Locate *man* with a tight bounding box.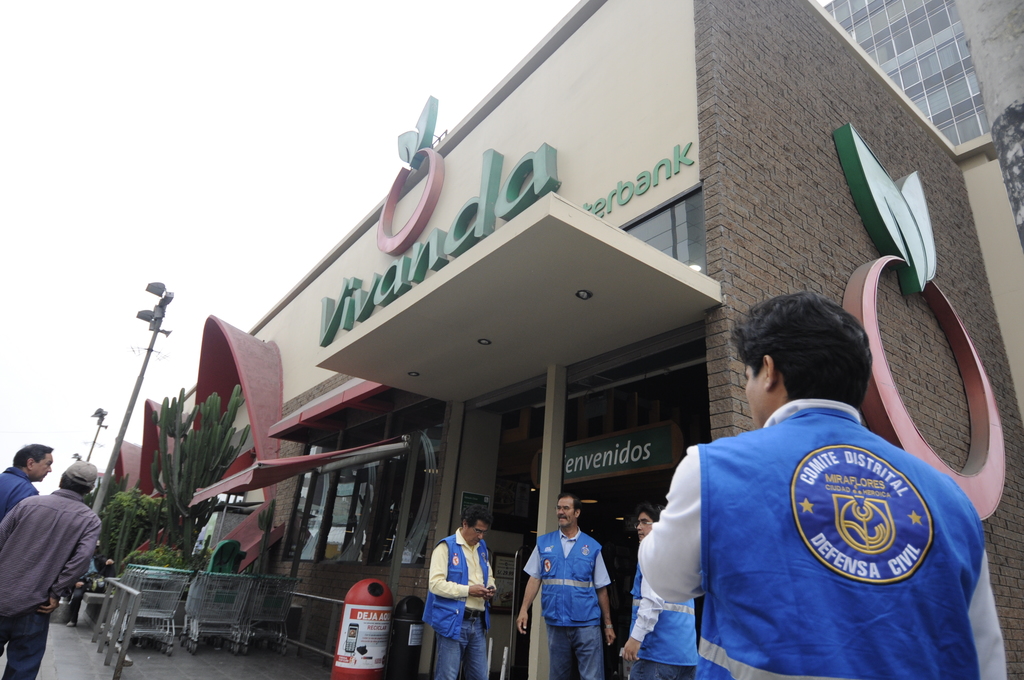
{"left": 617, "top": 499, "right": 701, "bottom": 679}.
